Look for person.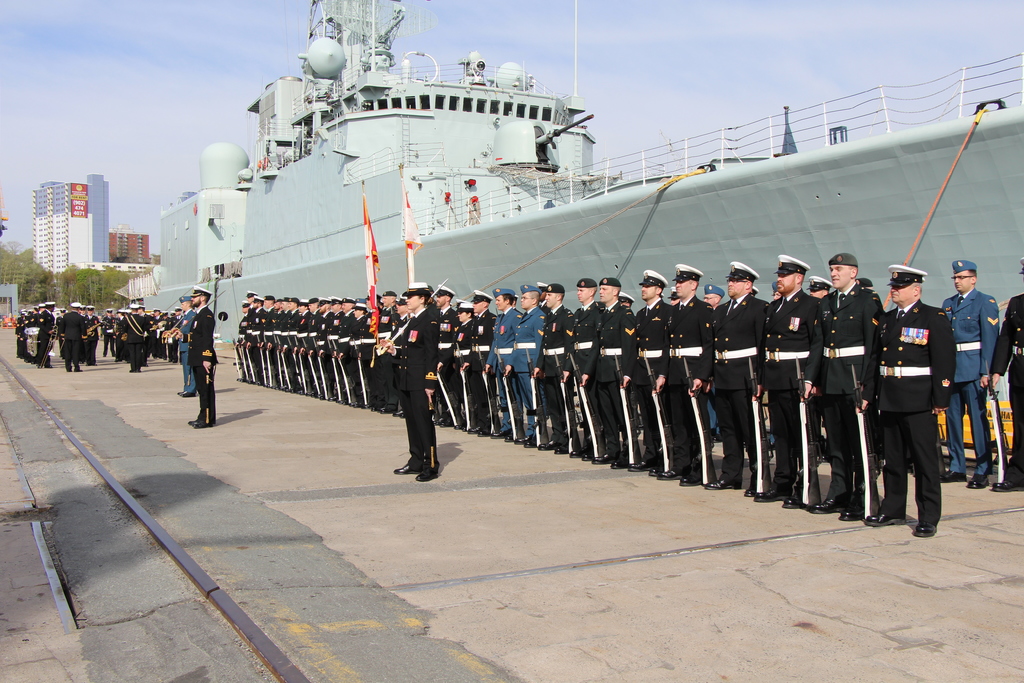
Found: <bbox>938, 252, 999, 487</bbox>.
